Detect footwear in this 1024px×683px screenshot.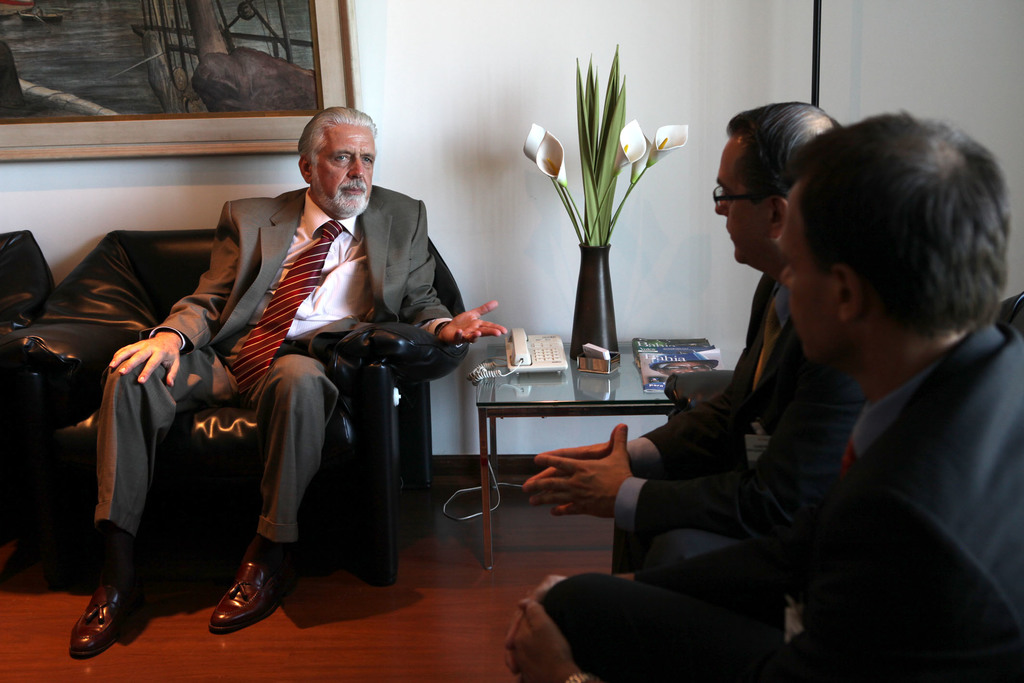
Detection: <bbox>200, 552, 272, 644</bbox>.
